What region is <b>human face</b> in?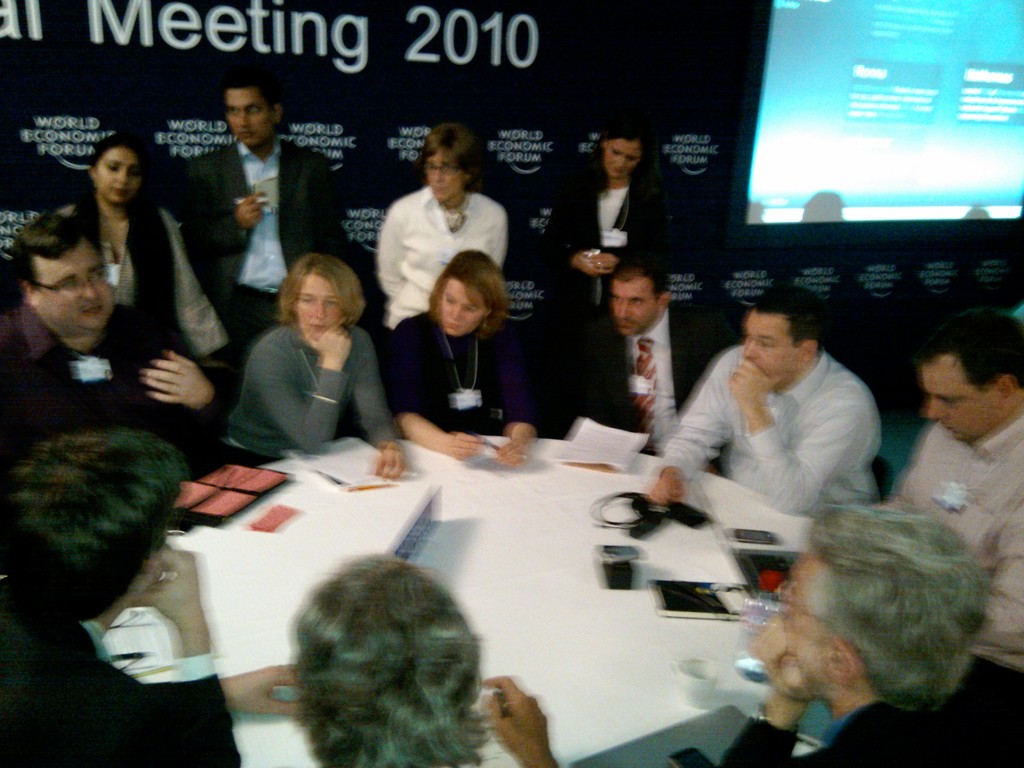
<region>295, 273, 347, 341</region>.
